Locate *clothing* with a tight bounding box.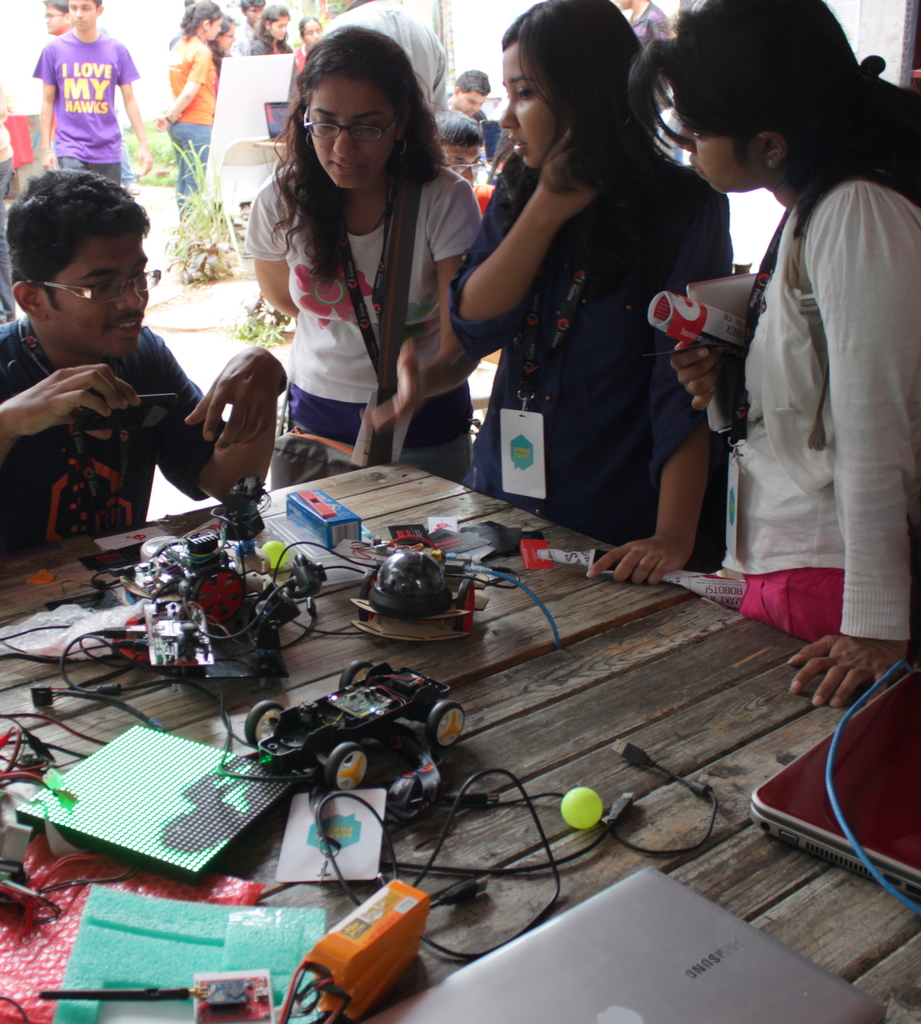
bbox=(252, 29, 285, 55).
